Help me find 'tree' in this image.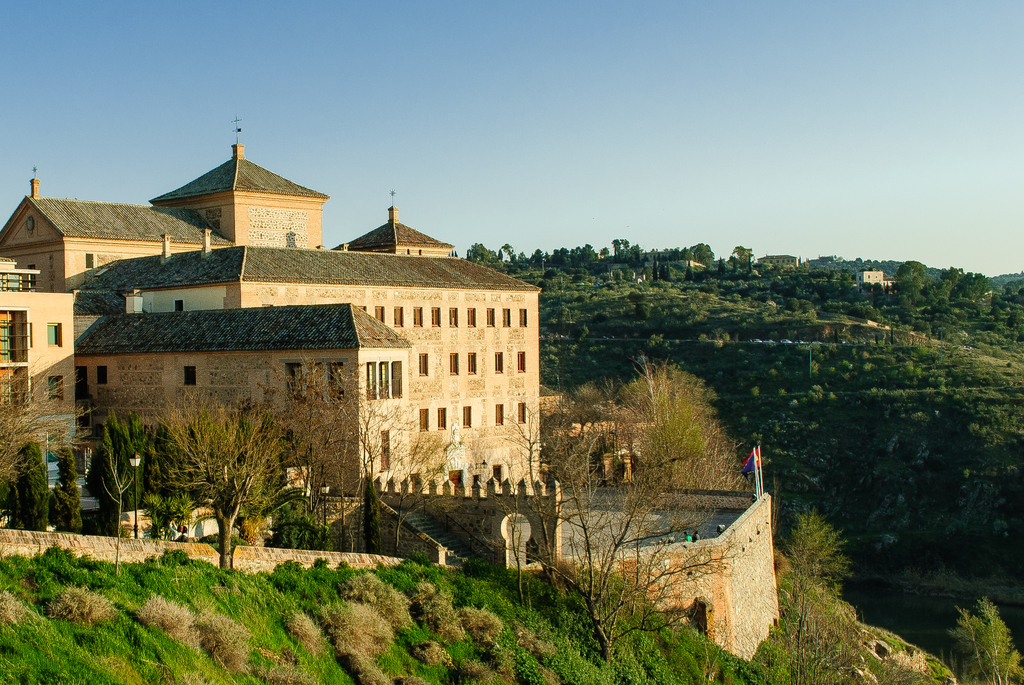
Found it: [x1=390, y1=427, x2=446, y2=540].
